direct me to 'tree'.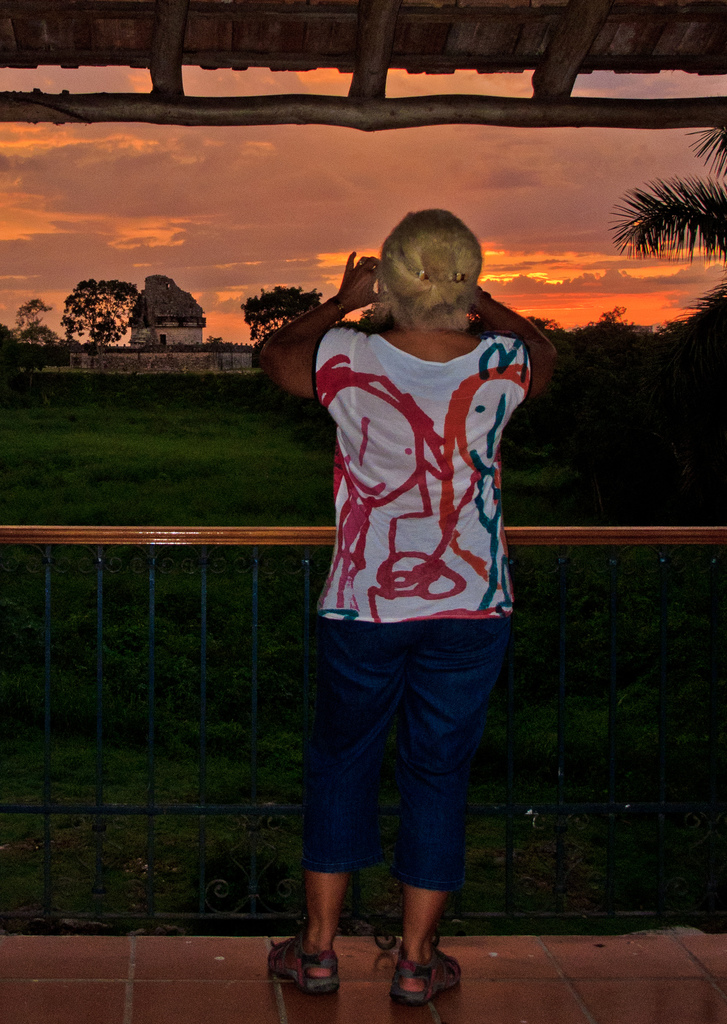
Direction: [464, 310, 489, 336].
